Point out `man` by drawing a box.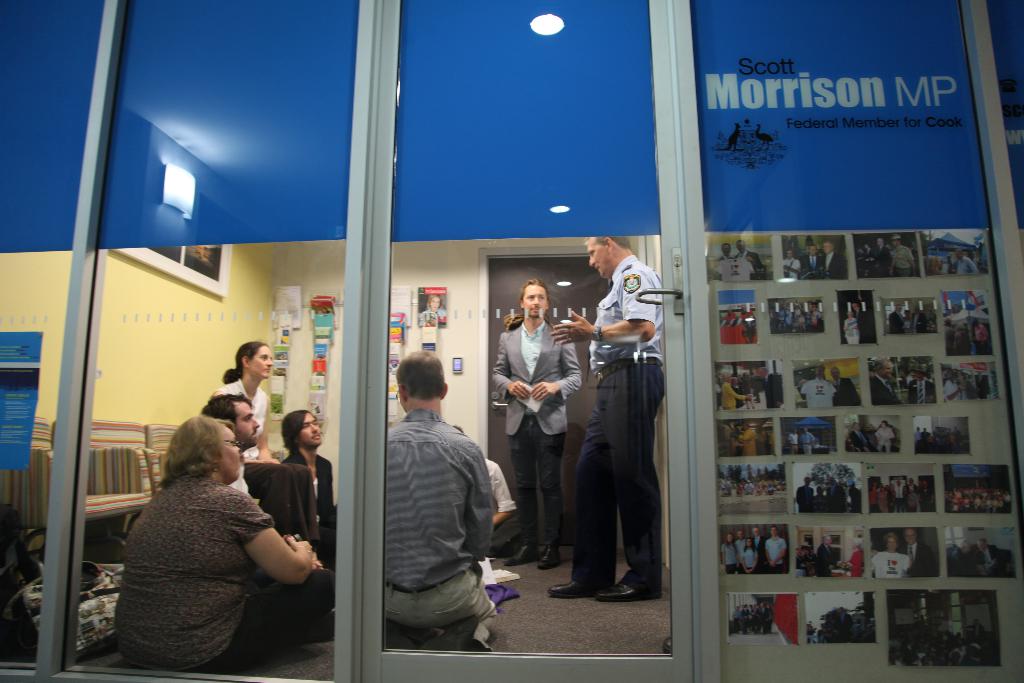
x1=735 y1=530 x2=749 y2=546.
